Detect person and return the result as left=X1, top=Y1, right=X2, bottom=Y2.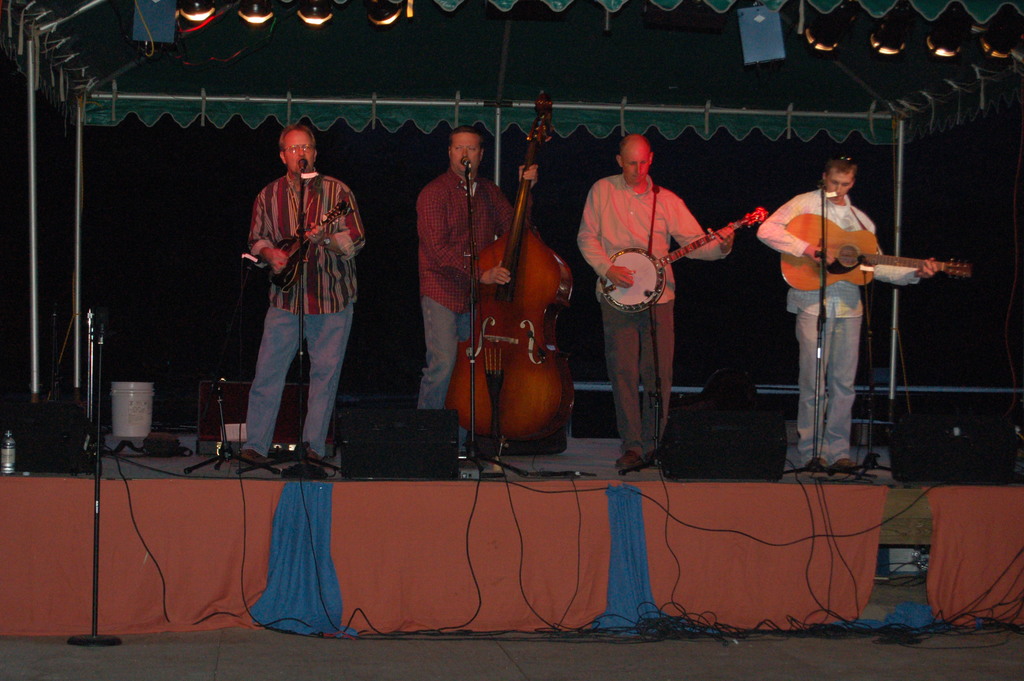
left=573, top=133, right=740, bottom=465.
